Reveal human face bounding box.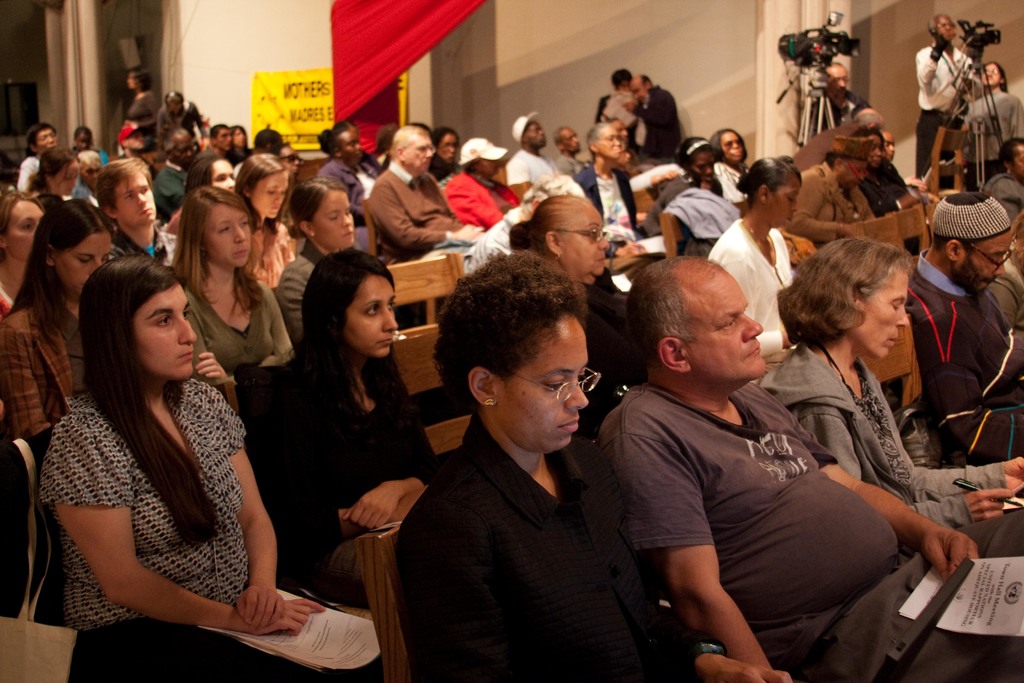
Revealed: (401, 135, 431, 172).
